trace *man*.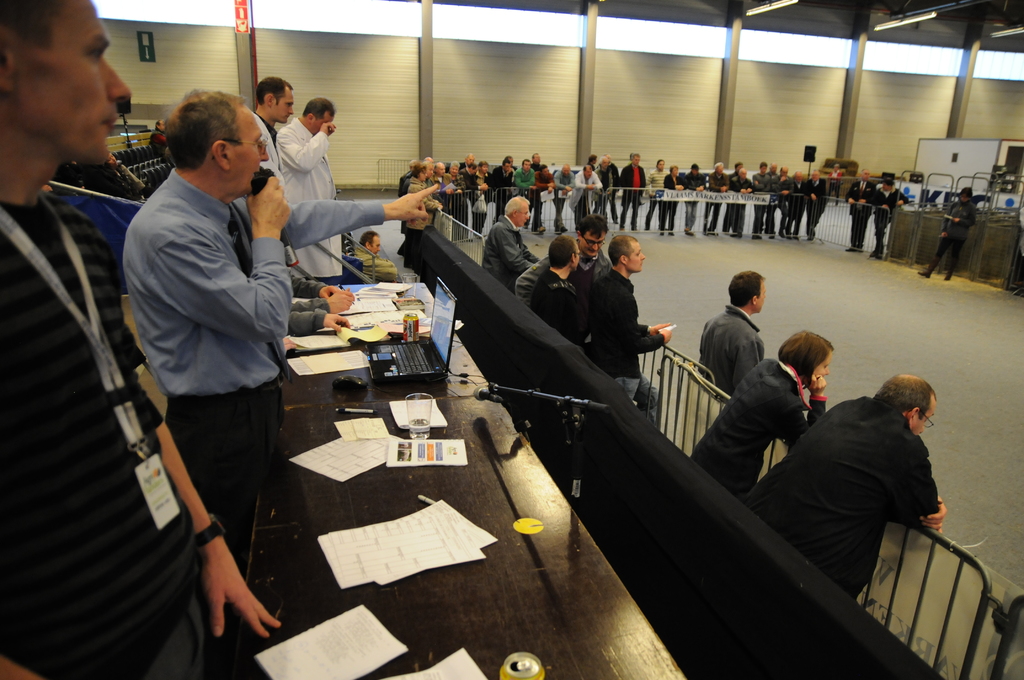
Traced to <box>476,166,500,231</box>.
